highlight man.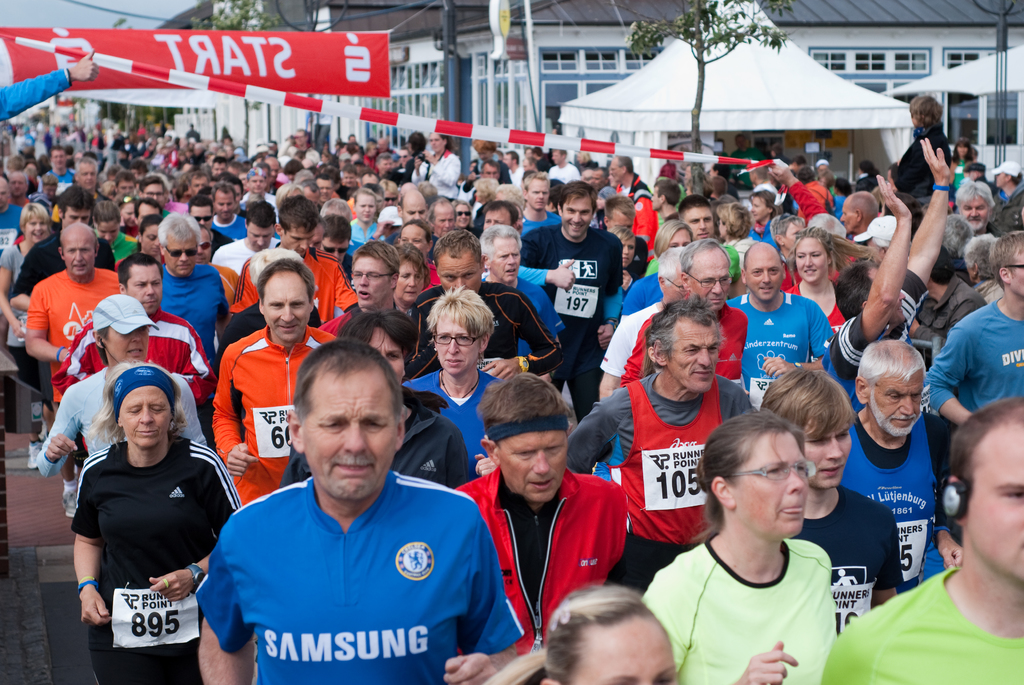
Highlighted region: crop(524, 158, 542, 178).
